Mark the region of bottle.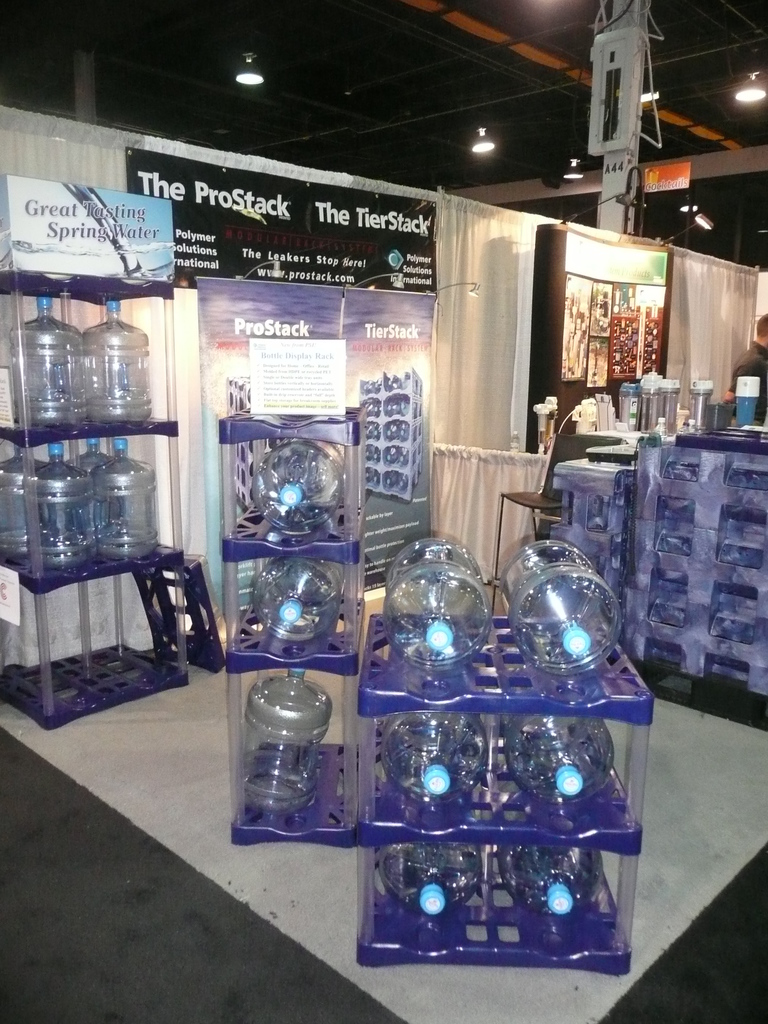
Region: (x1=618, y1=383, x2=644, y2=452).
